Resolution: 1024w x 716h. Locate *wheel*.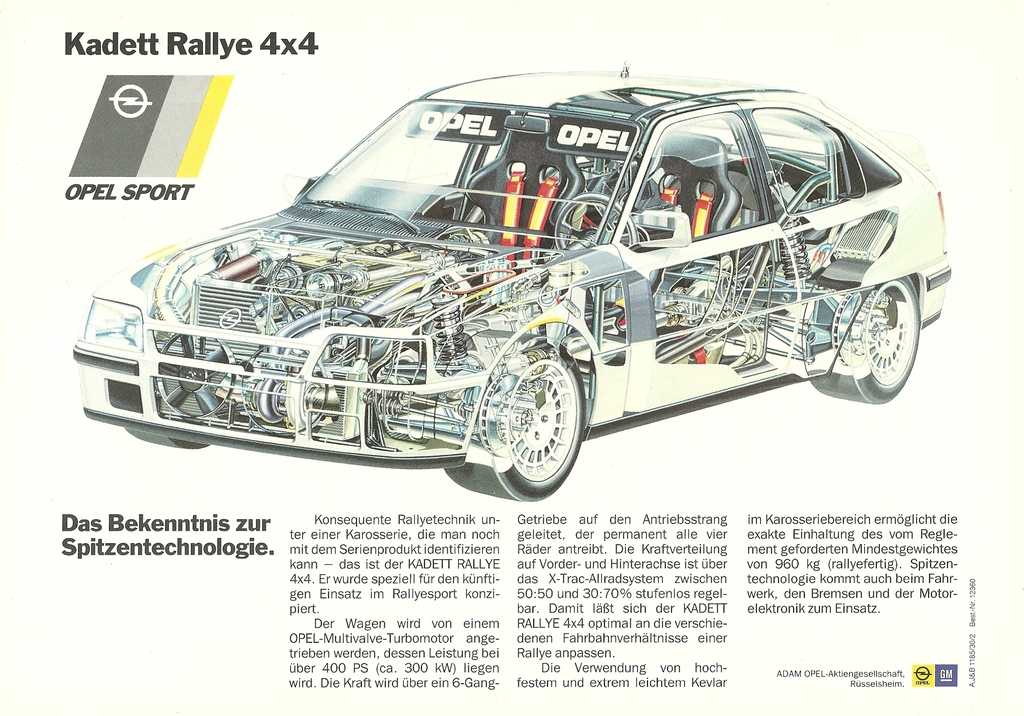
{"left": 807, "top": 276, "right": 920, "bottom": 402}.
